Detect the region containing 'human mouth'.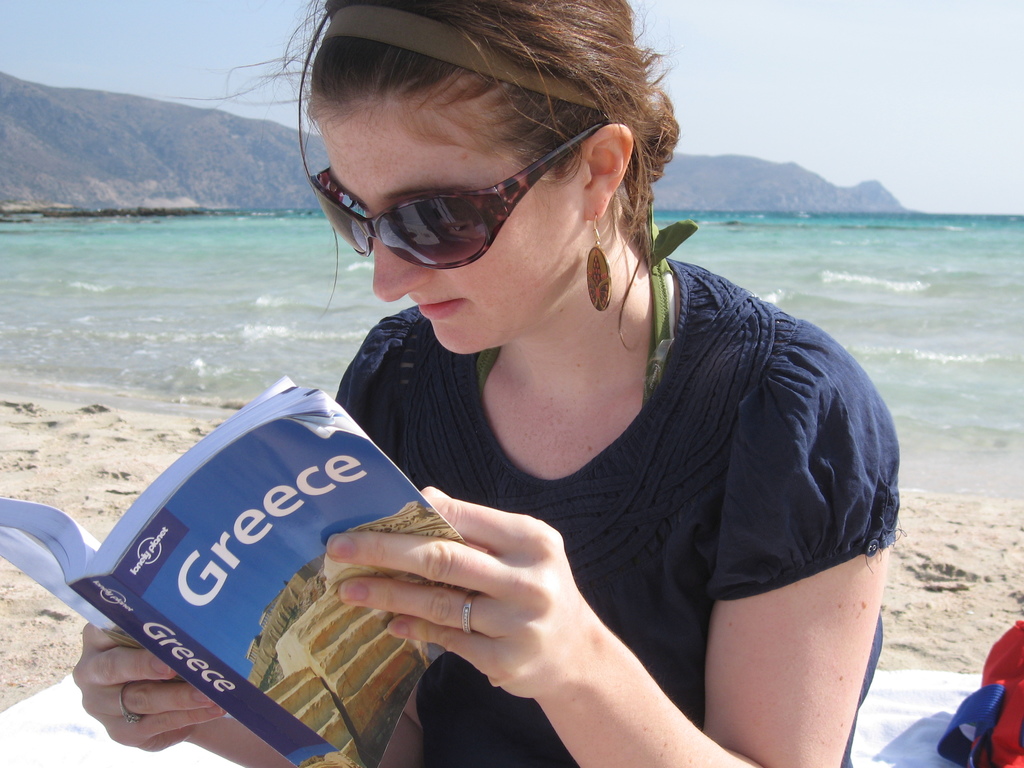
414, 295, 467, 318.
